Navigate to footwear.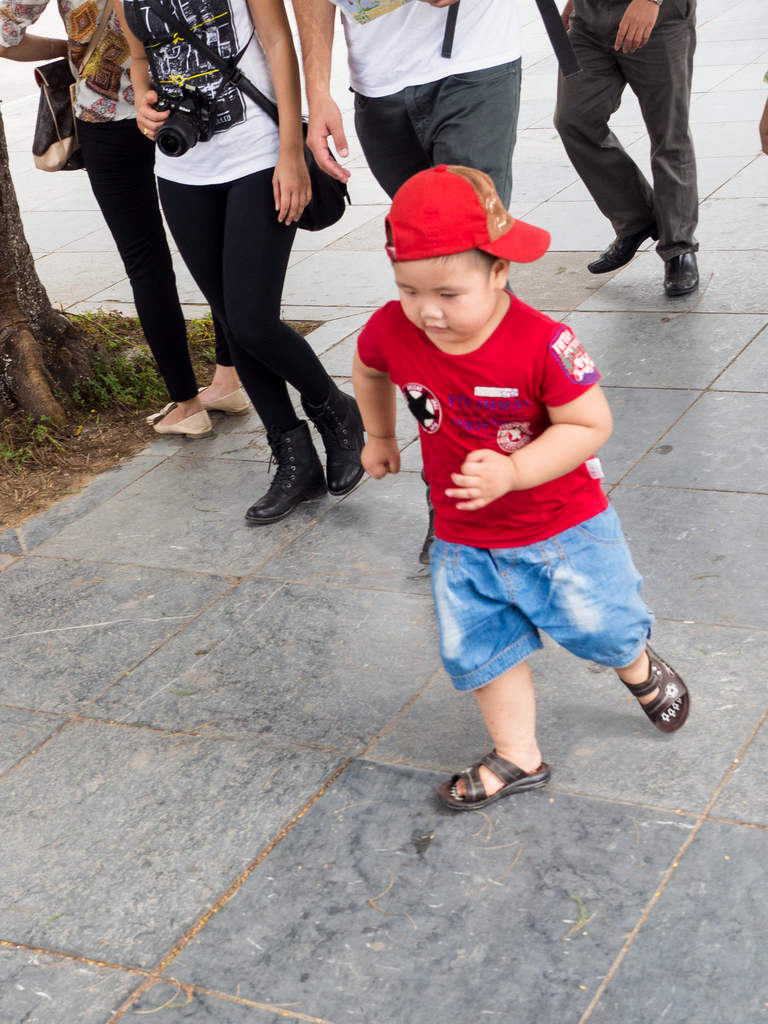
Navigation target: box(150, 399, 214, 441).
